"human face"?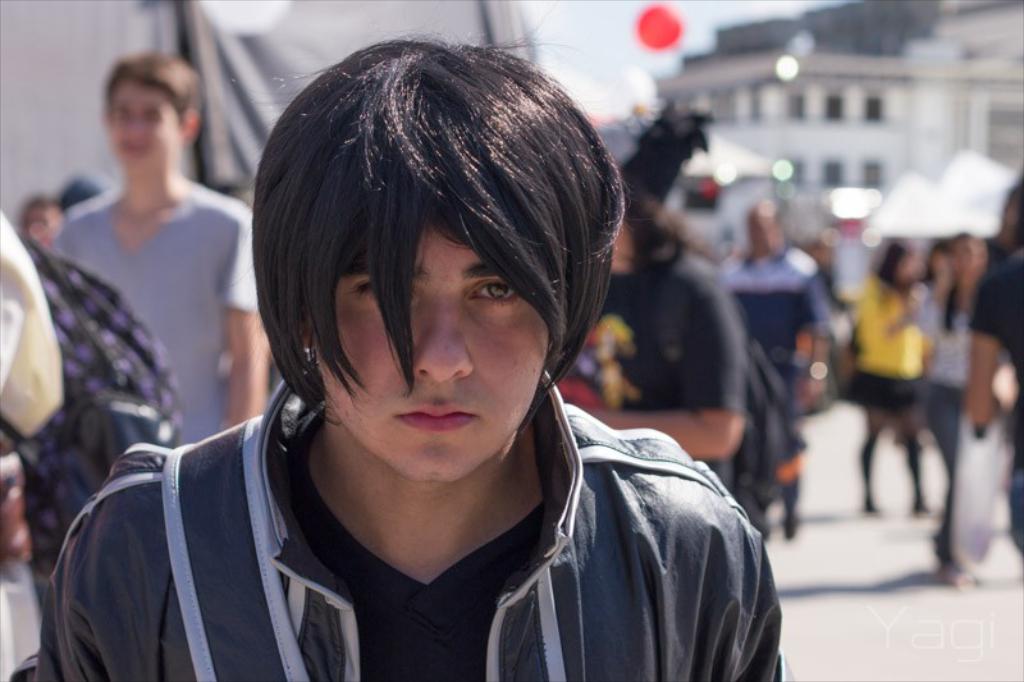
<bbox>945, 230, 986, 289</bbox>
